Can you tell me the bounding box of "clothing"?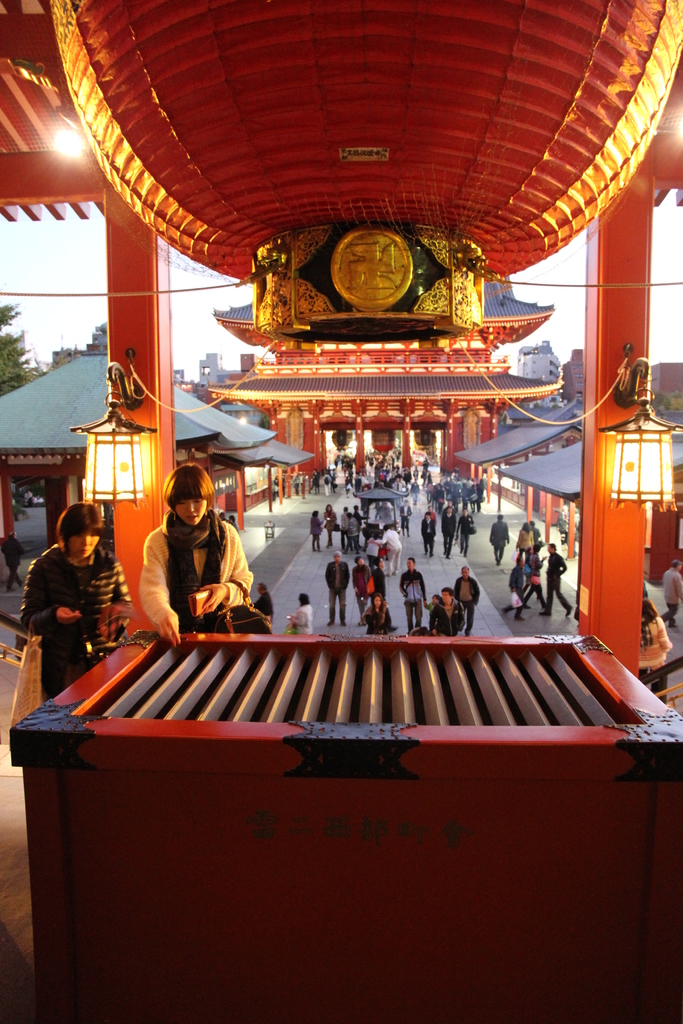
<region>286, 610, 312, 633</region>.
